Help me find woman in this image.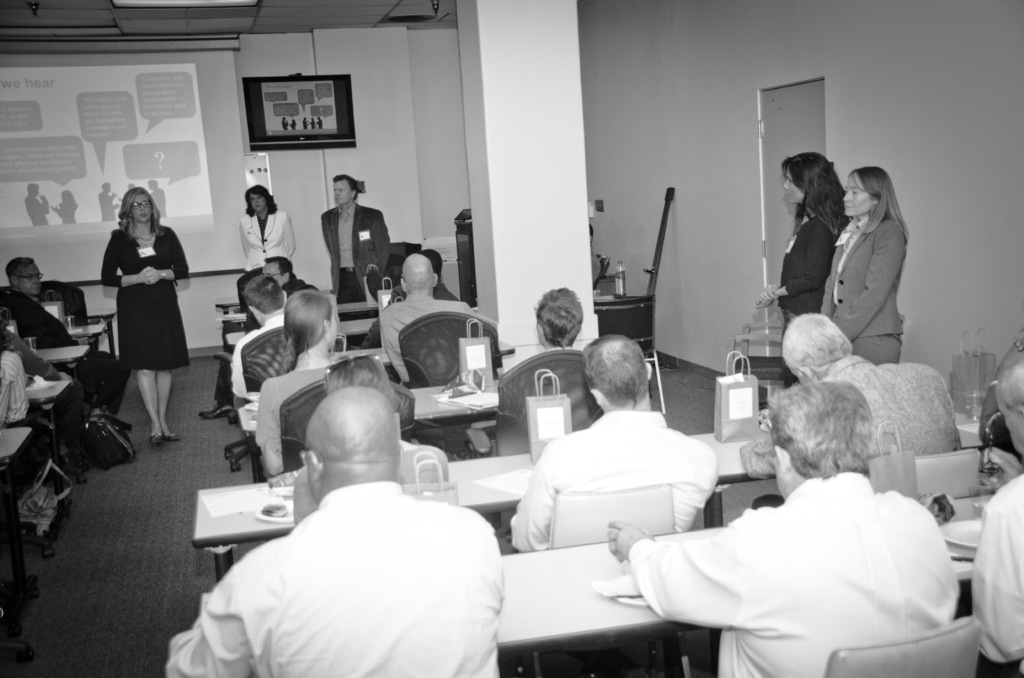
Found it: l=259, t=290, r=337, b=475.
